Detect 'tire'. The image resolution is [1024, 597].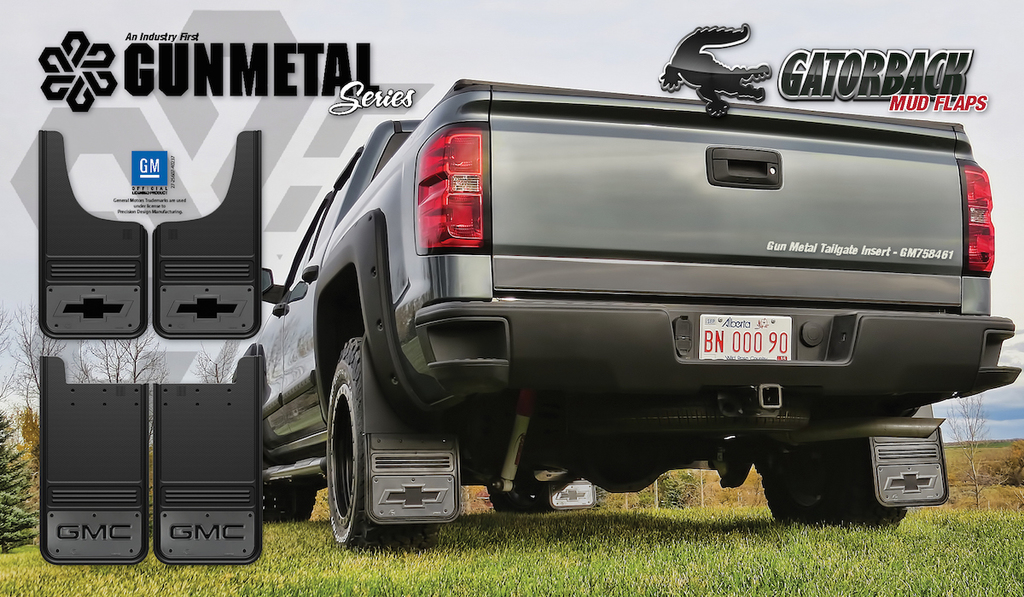
bbox(764, 436, 909, 529).
